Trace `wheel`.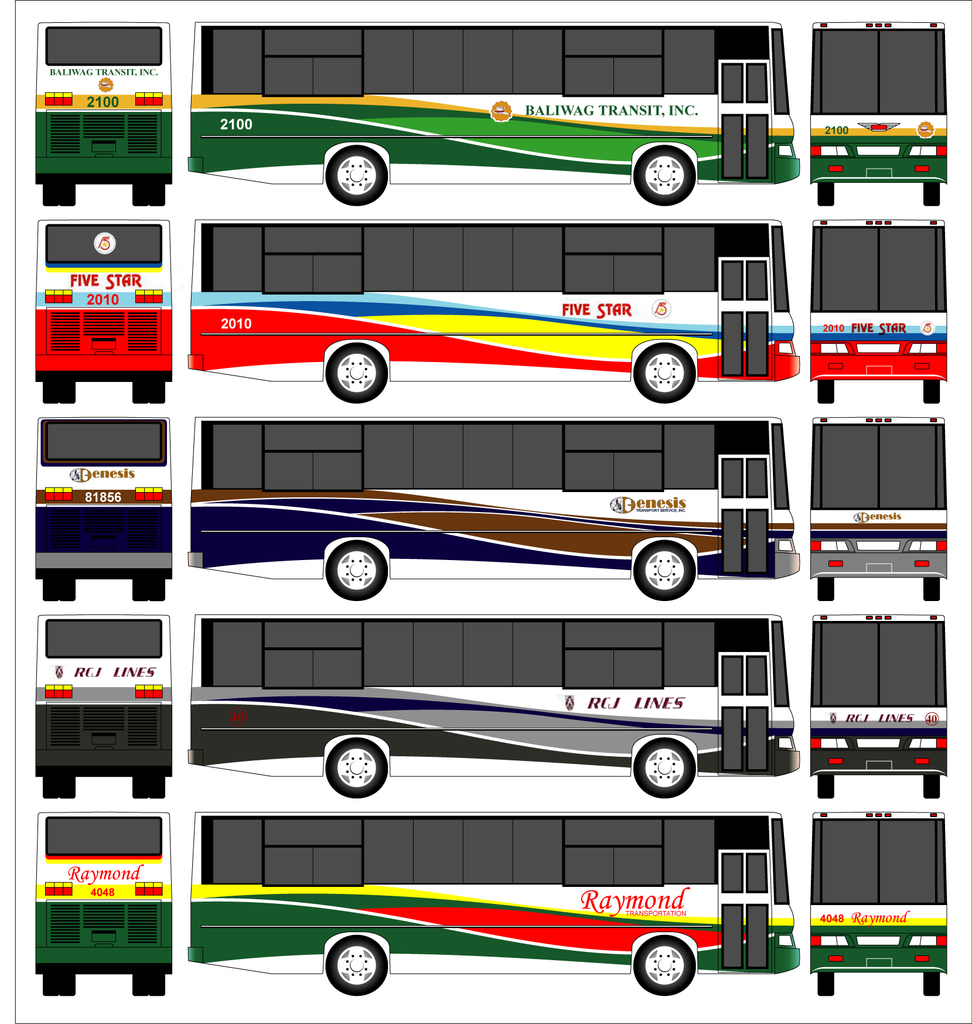
Traced to x1=633, y1=545, x2=693, y2=599.
